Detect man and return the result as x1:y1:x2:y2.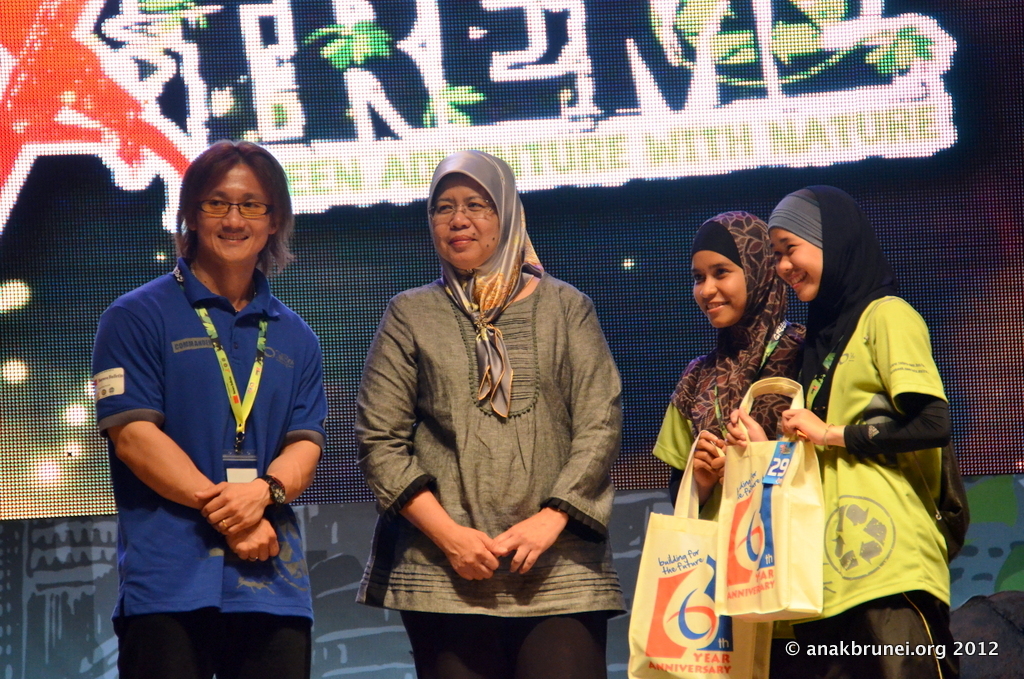
356:130:634:675.
